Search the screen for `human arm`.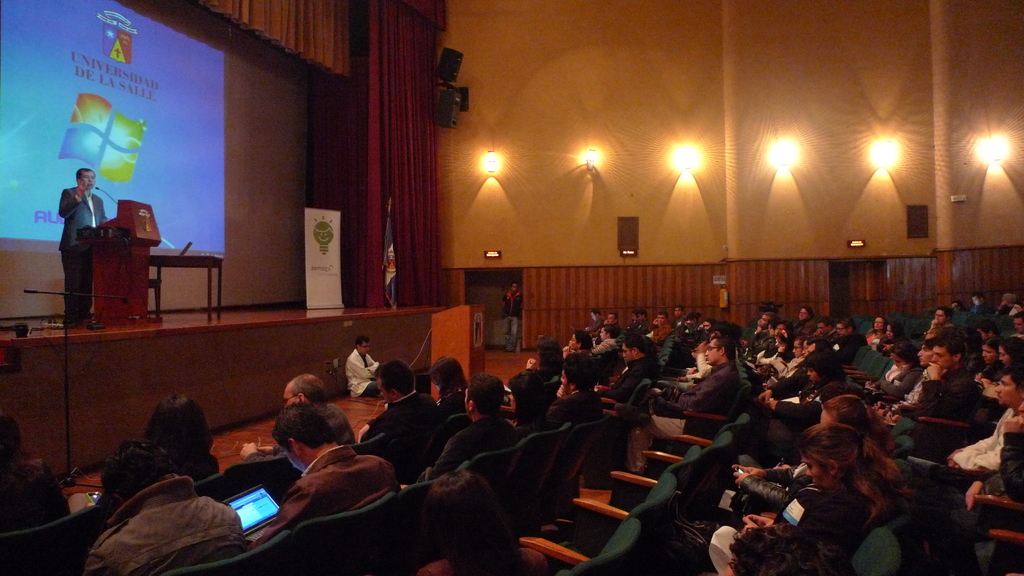
Found at bbox=(560, 342, 572, 352).
